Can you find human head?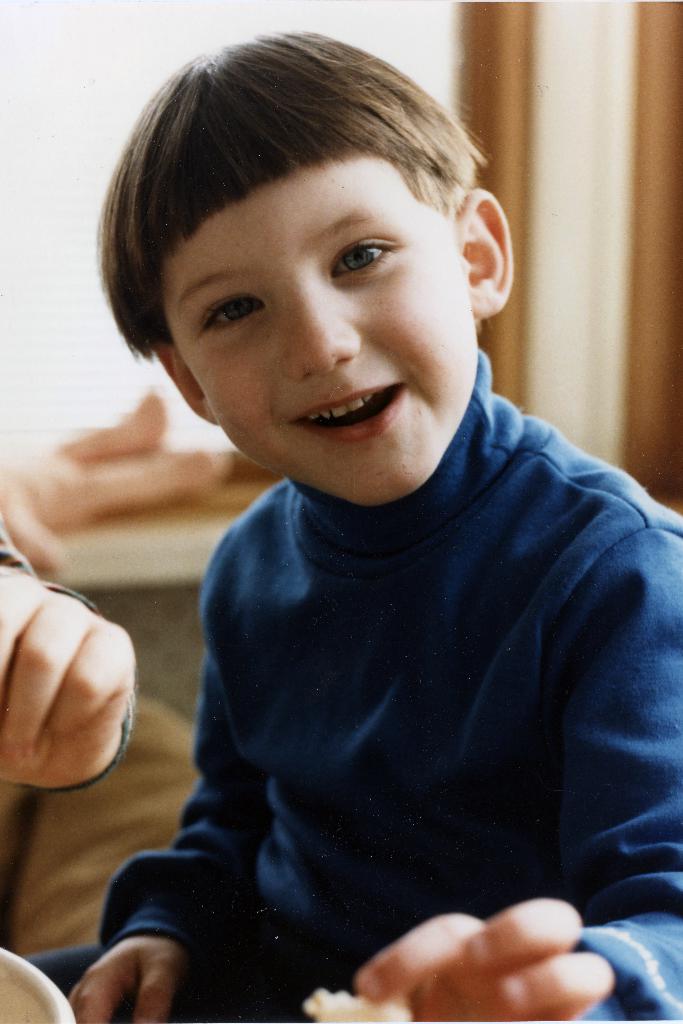
Yes, bounding box: box(96, 24, 501, 470).
